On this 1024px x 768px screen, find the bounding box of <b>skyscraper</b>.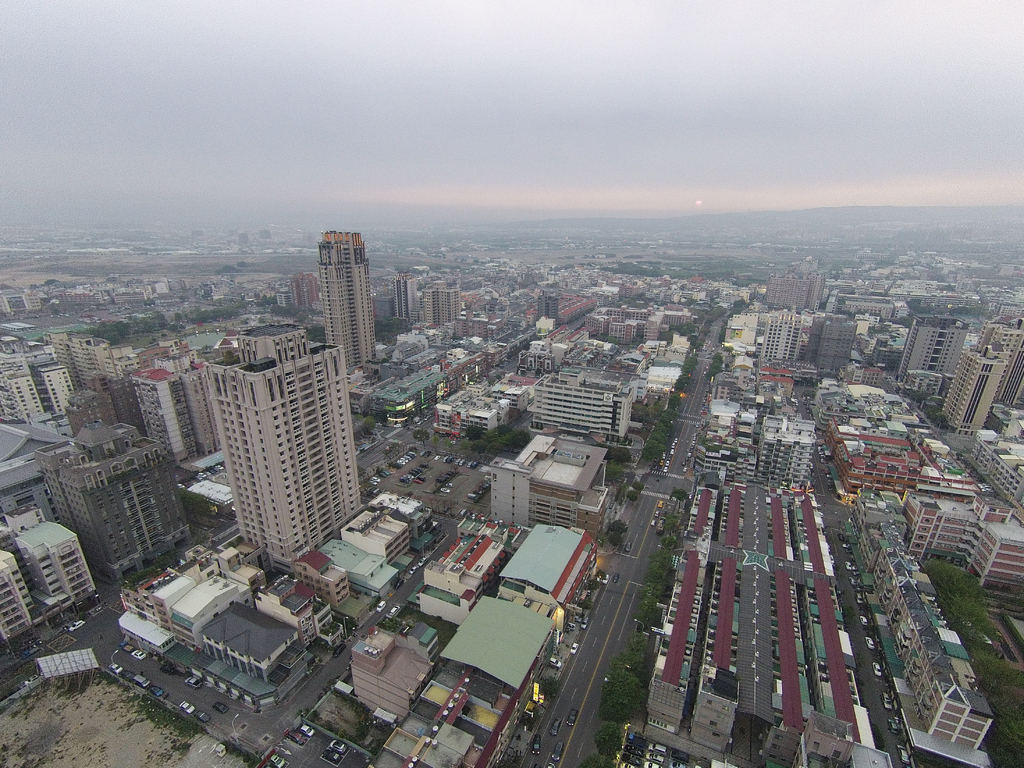
Bounding box: Rect(190, 313, 348, 561).
